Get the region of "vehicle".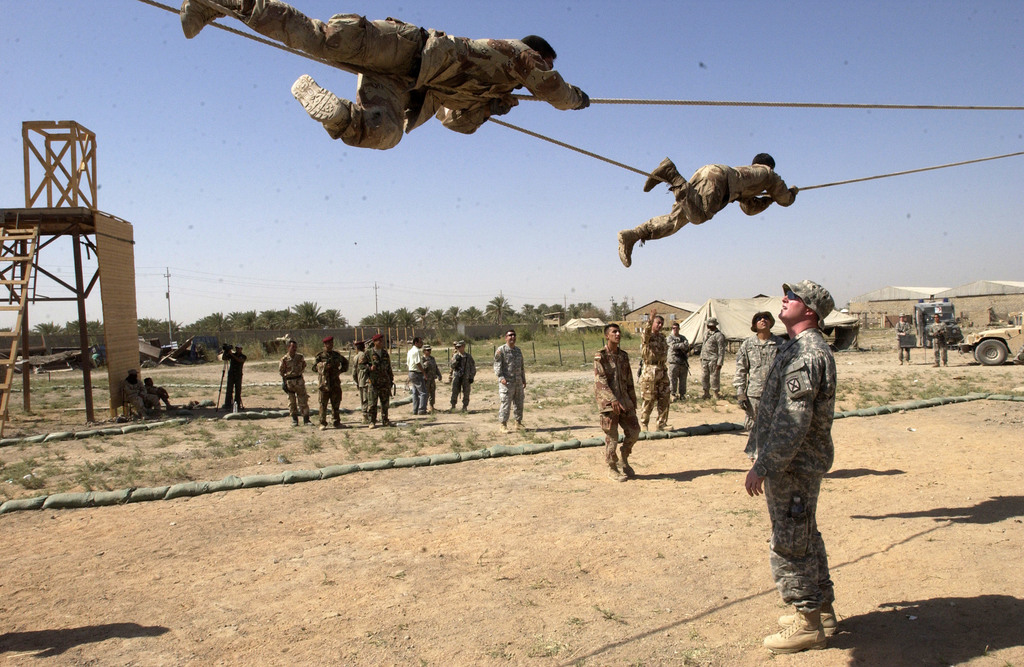
(953,310,1023,366).
